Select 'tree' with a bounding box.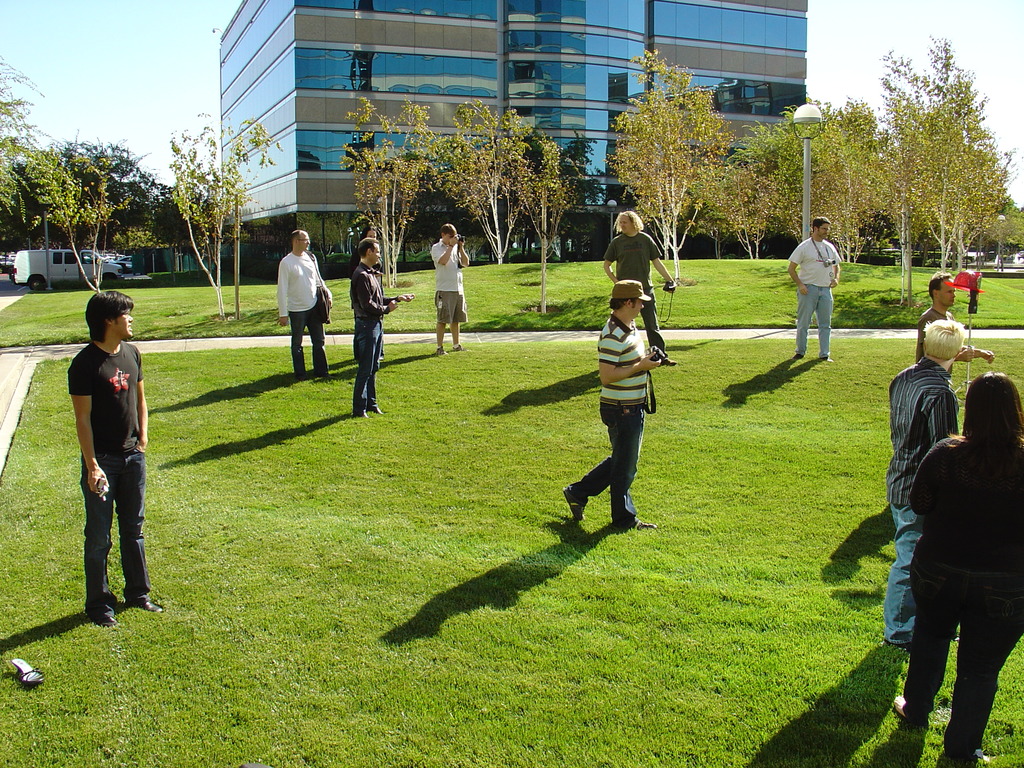
511/132/588/315.
